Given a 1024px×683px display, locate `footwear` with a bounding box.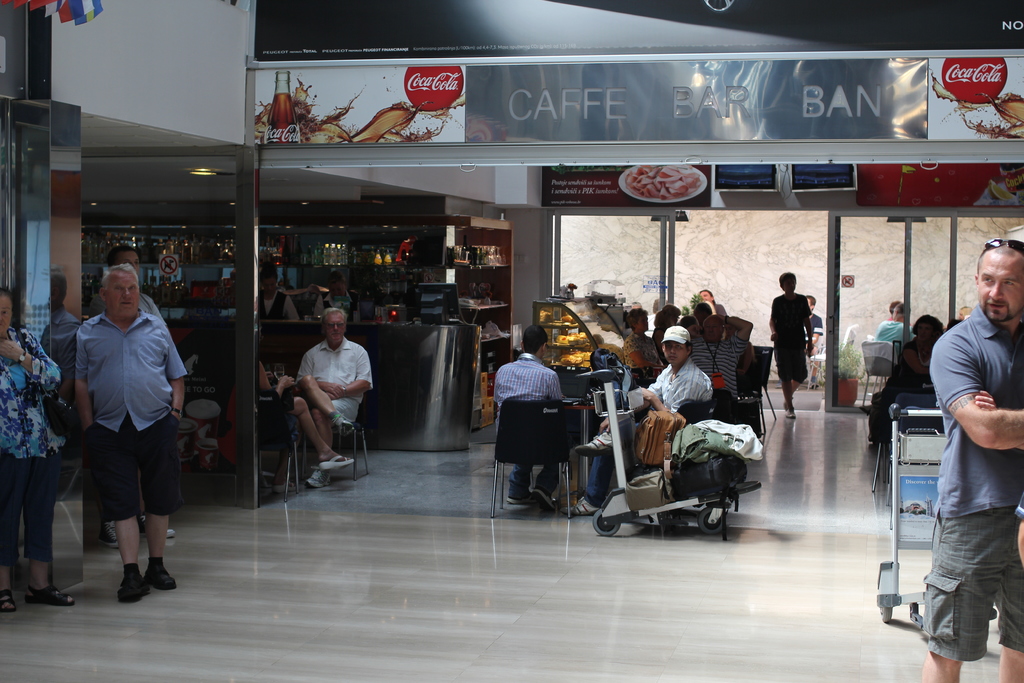
Located: <box>323,448,354,465</box>.
